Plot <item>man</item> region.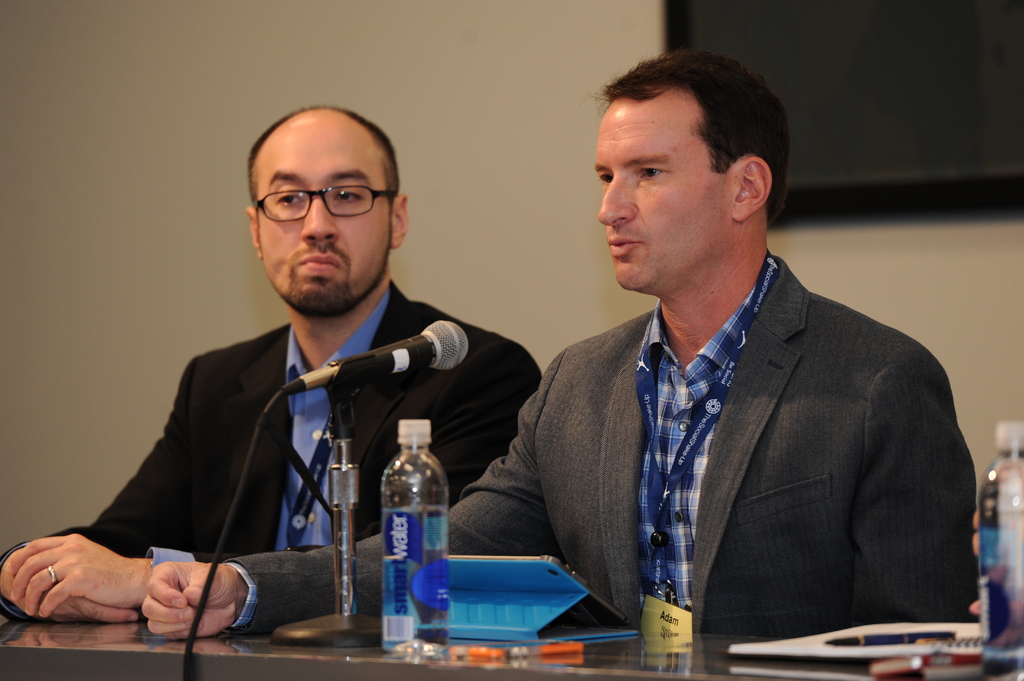
Plotted at BBox(0, 103, 545, 620).
